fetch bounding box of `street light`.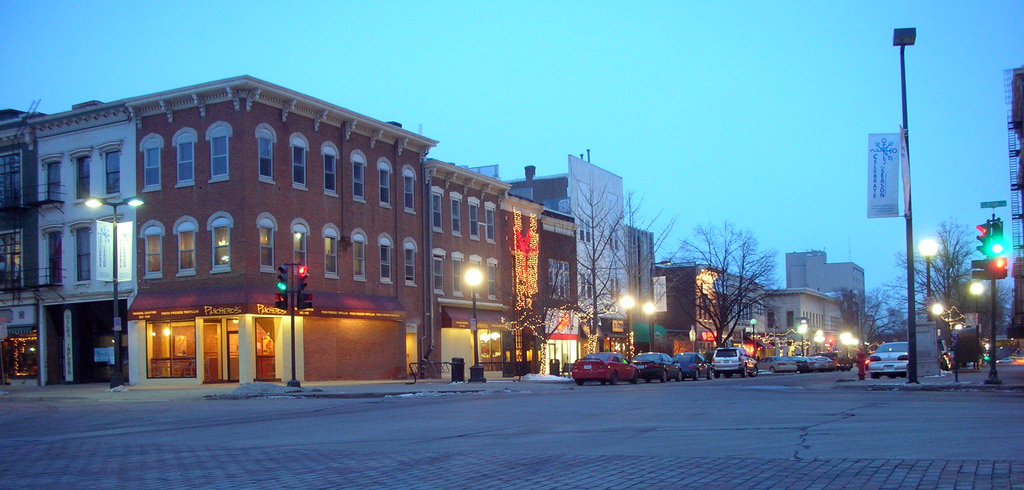
Bbox: (748, 316, 762, 350).
